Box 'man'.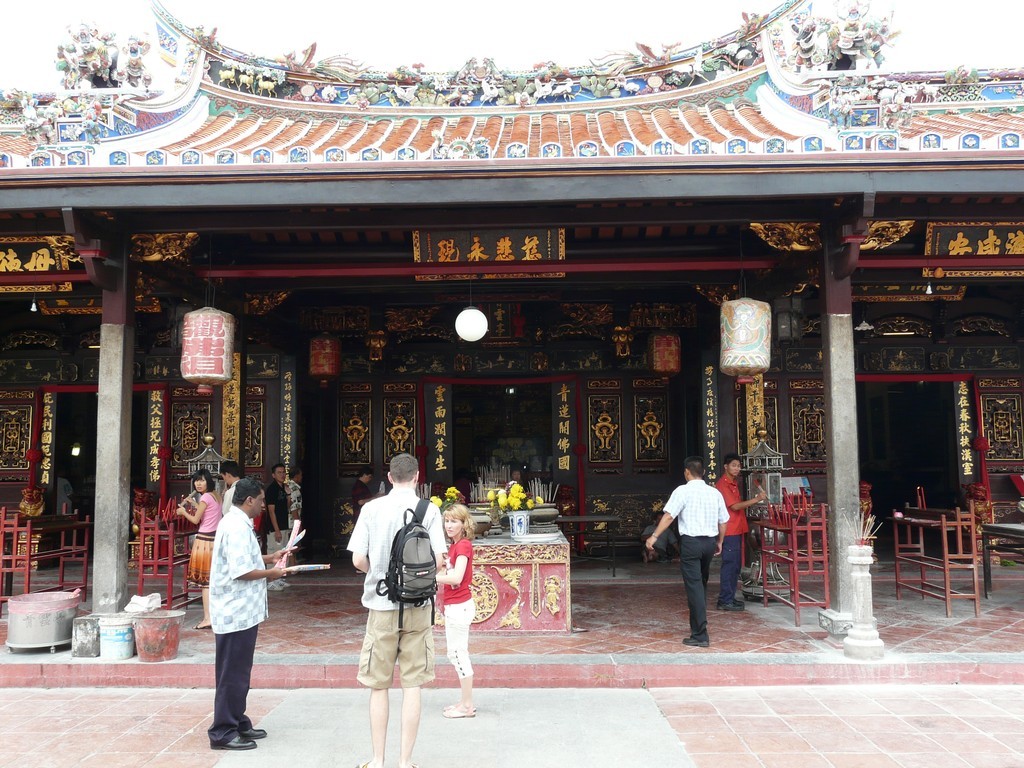
{"x1": 261, "y1": 461, "x2": 290, "y2": 591}.
